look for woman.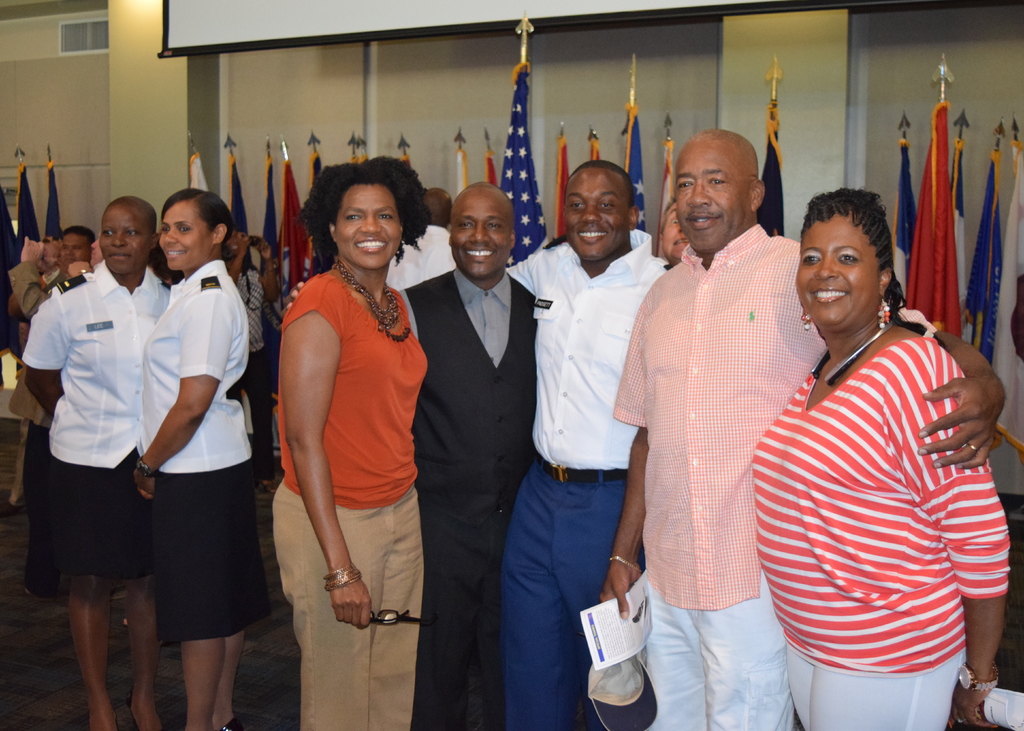
Found: bbox=[742, 168, 1006, 730].
